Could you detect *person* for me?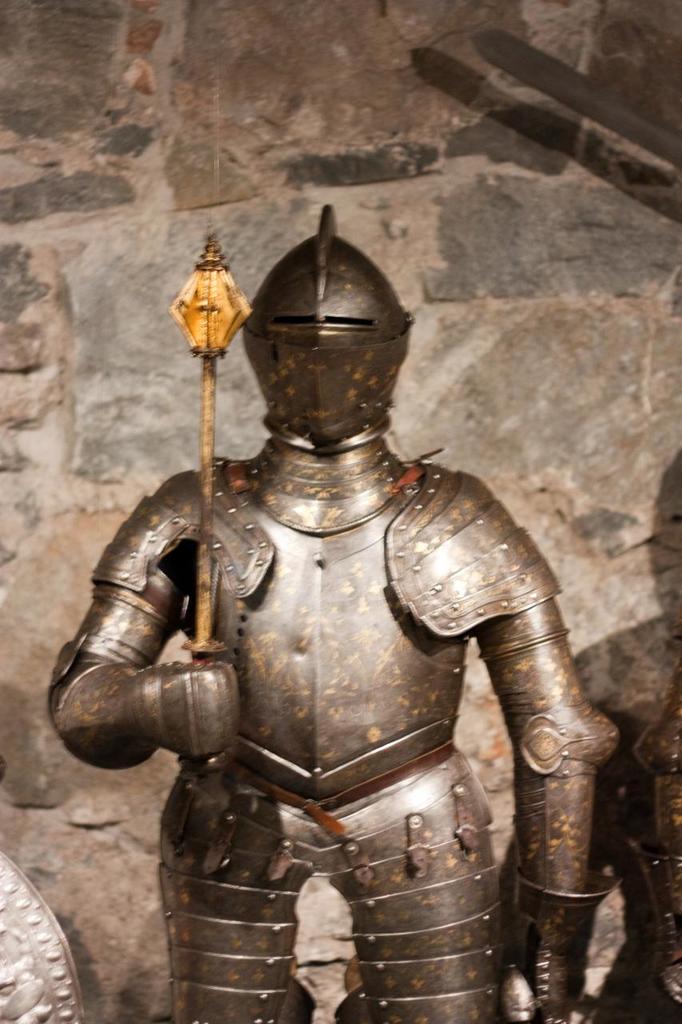
Detection result: rect(46, 194, 623, 1023).
